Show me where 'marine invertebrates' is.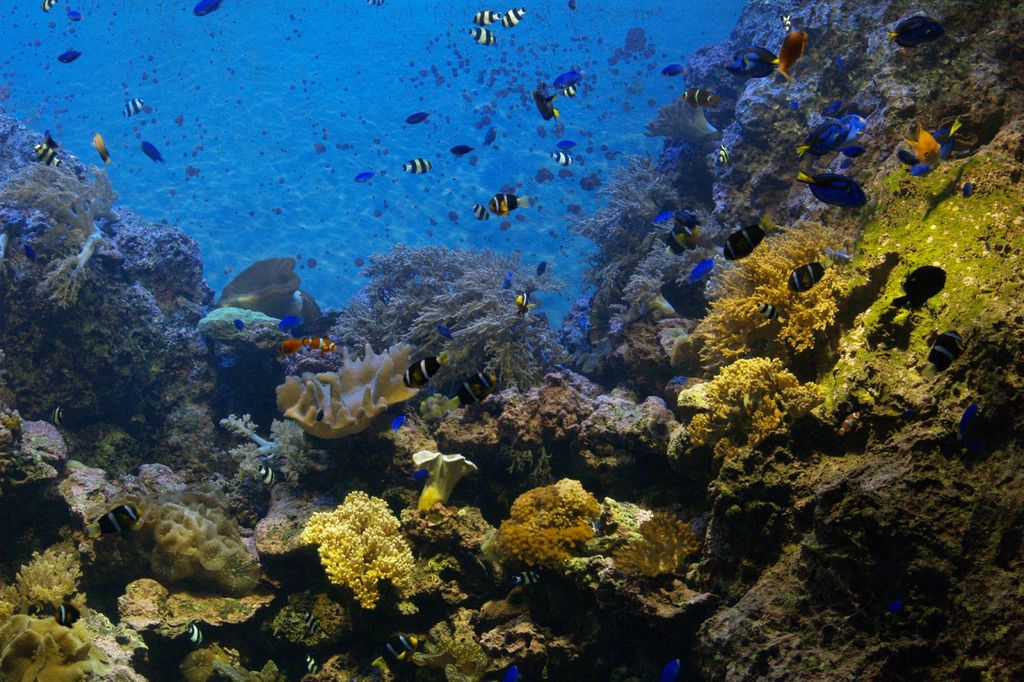
'marine invertebrates' is at 0/603/145/681.
